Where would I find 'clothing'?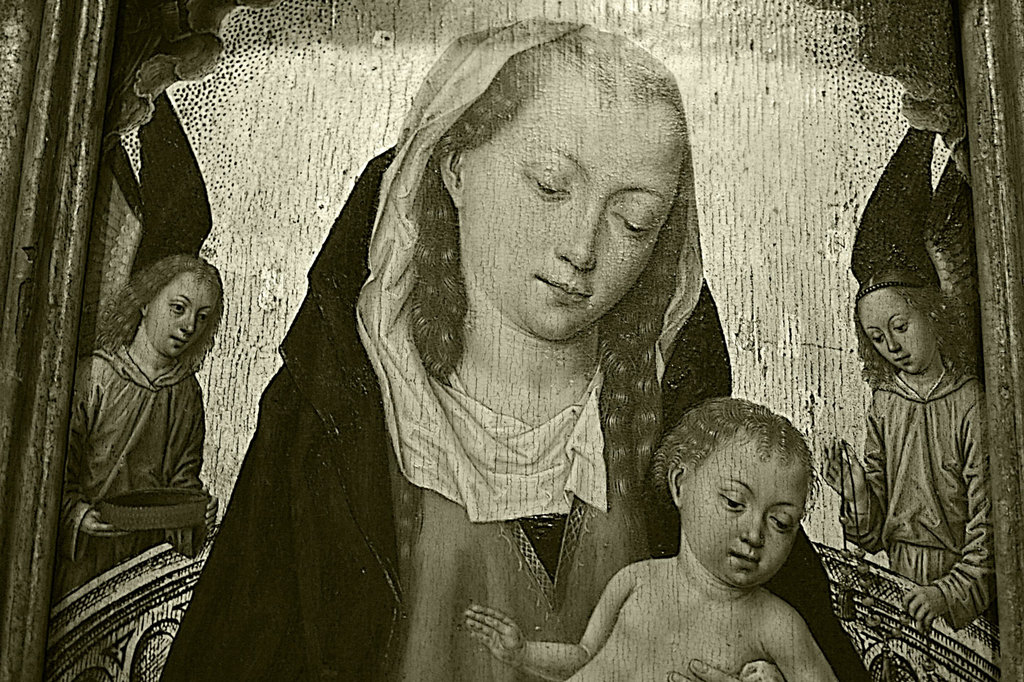
At 57,249,226,650.
